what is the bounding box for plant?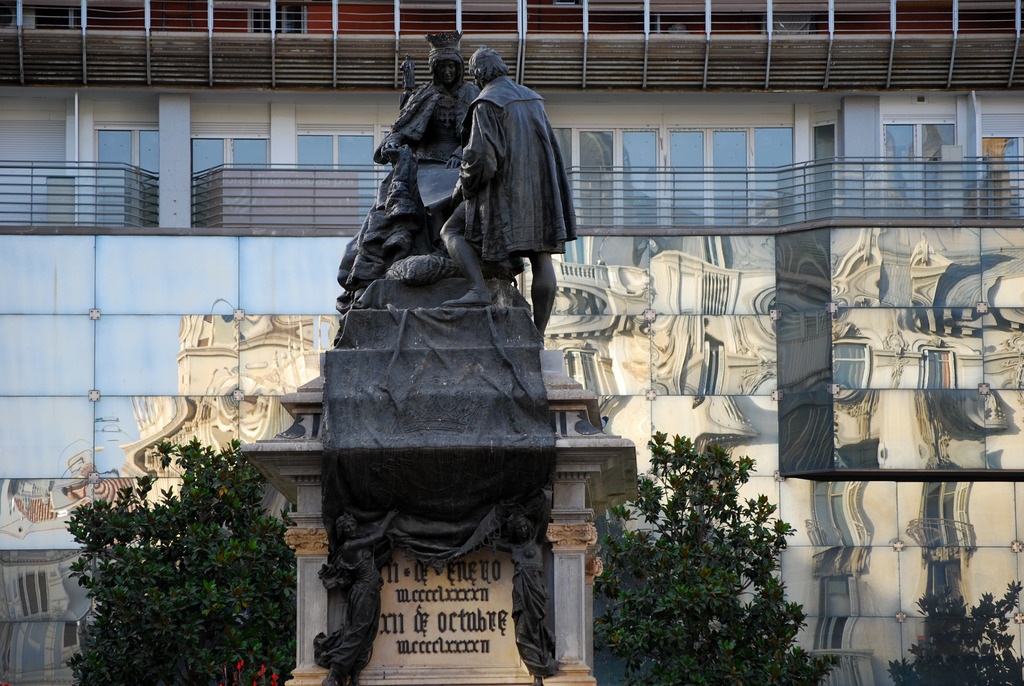
locate(893, 575, 1023, 683).
